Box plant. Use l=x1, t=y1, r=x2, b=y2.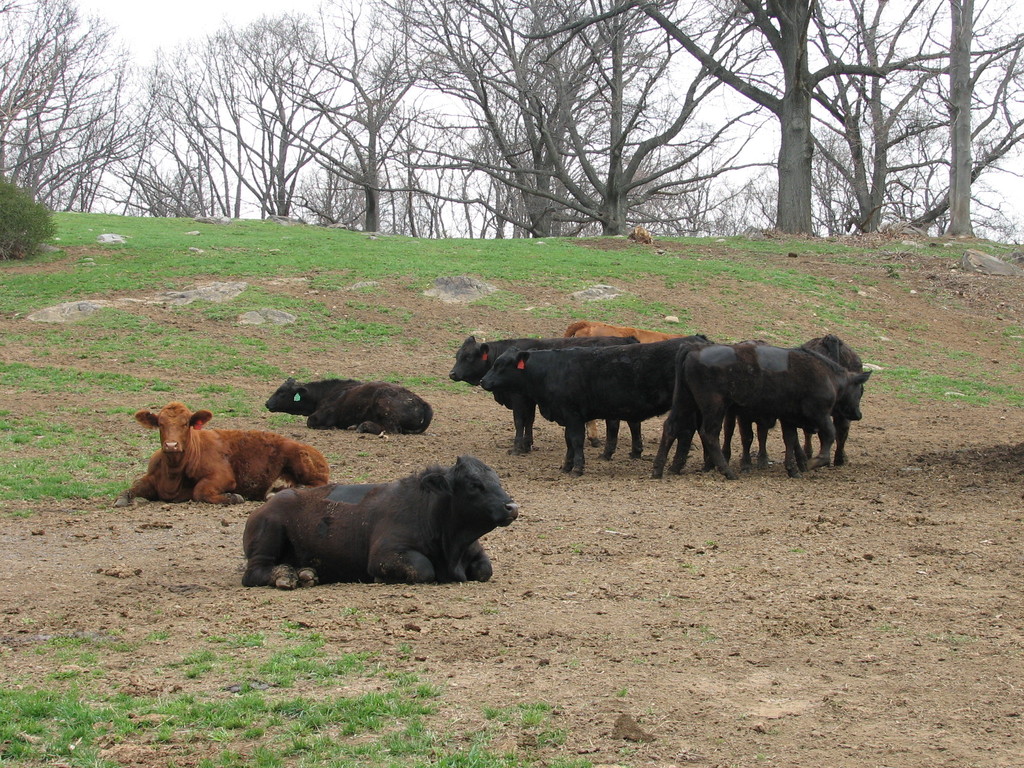
l=0, t=173, r=51, b=254.
